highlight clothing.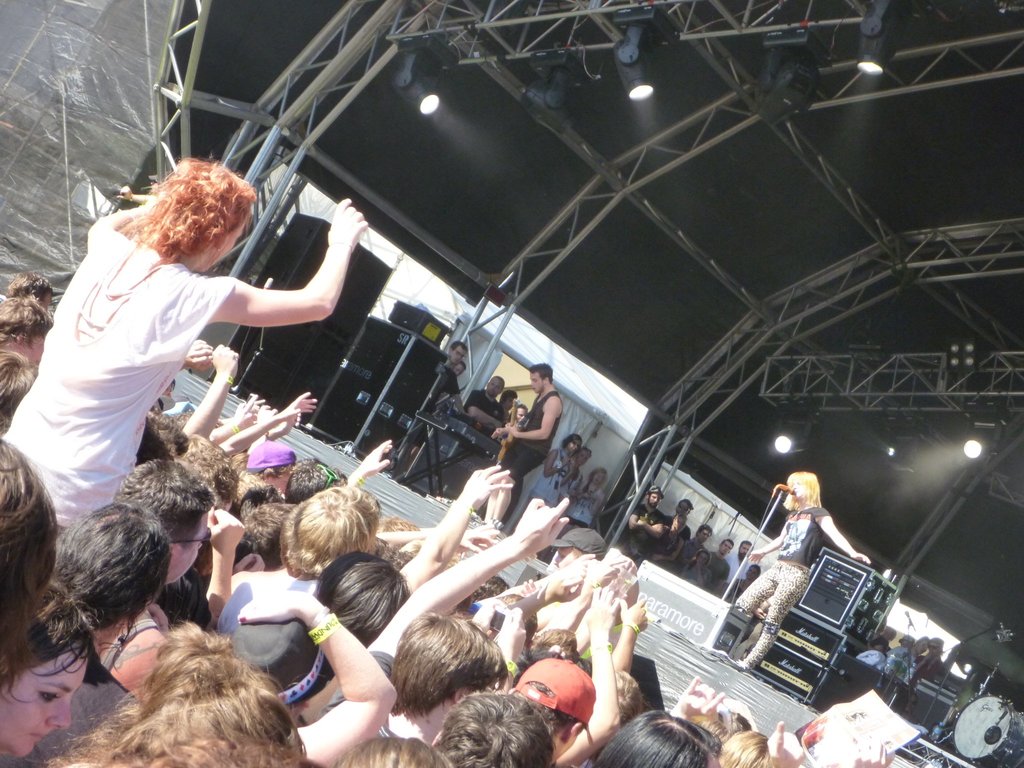
Highlighted region: box=[727, 552, 749, 581].
